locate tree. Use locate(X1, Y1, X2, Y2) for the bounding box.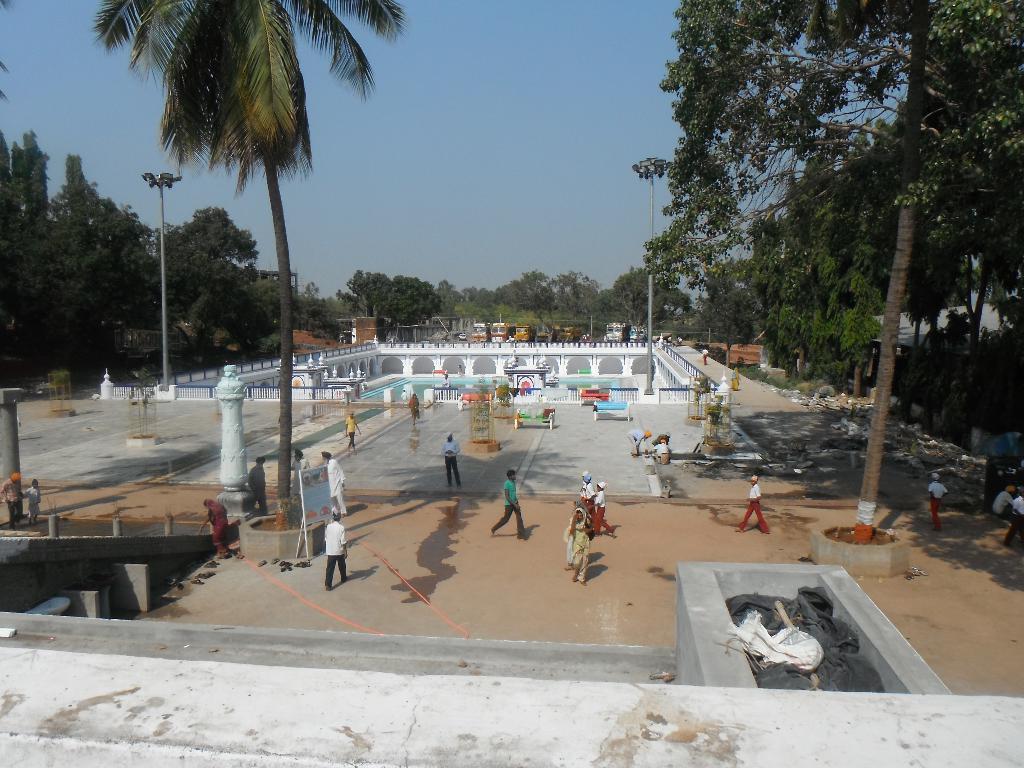
locate(421, 275, 465, 318).
